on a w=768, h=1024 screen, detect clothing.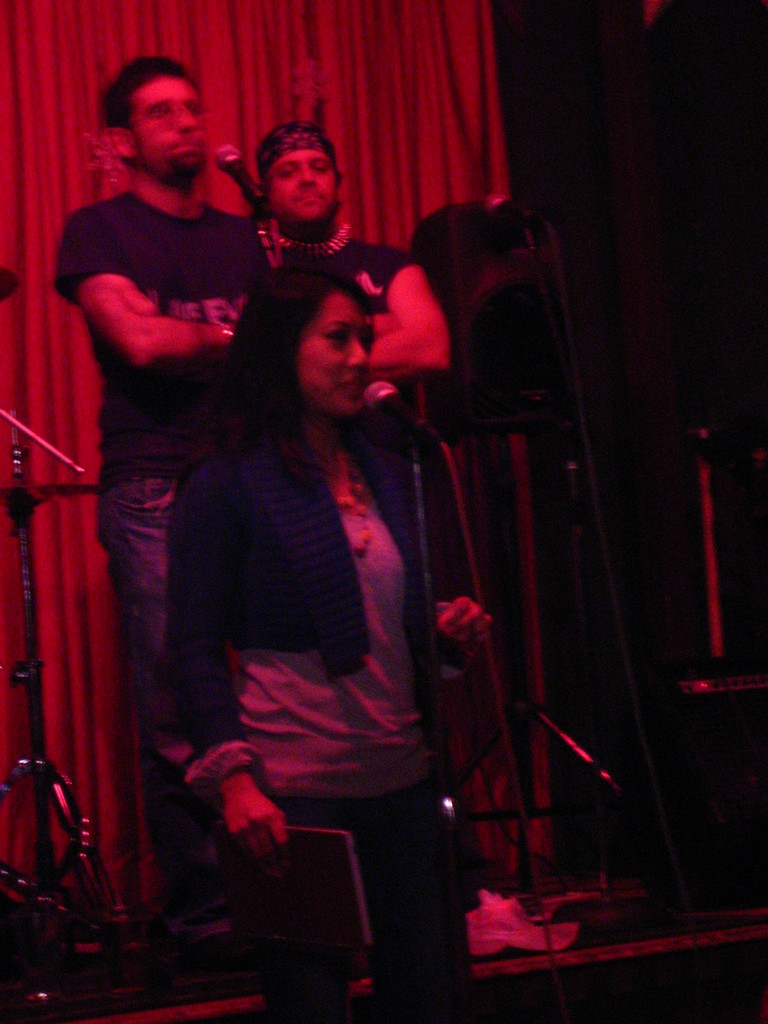
{"left": 48, "top": 200, "right": 286, "bottom": 769}.
